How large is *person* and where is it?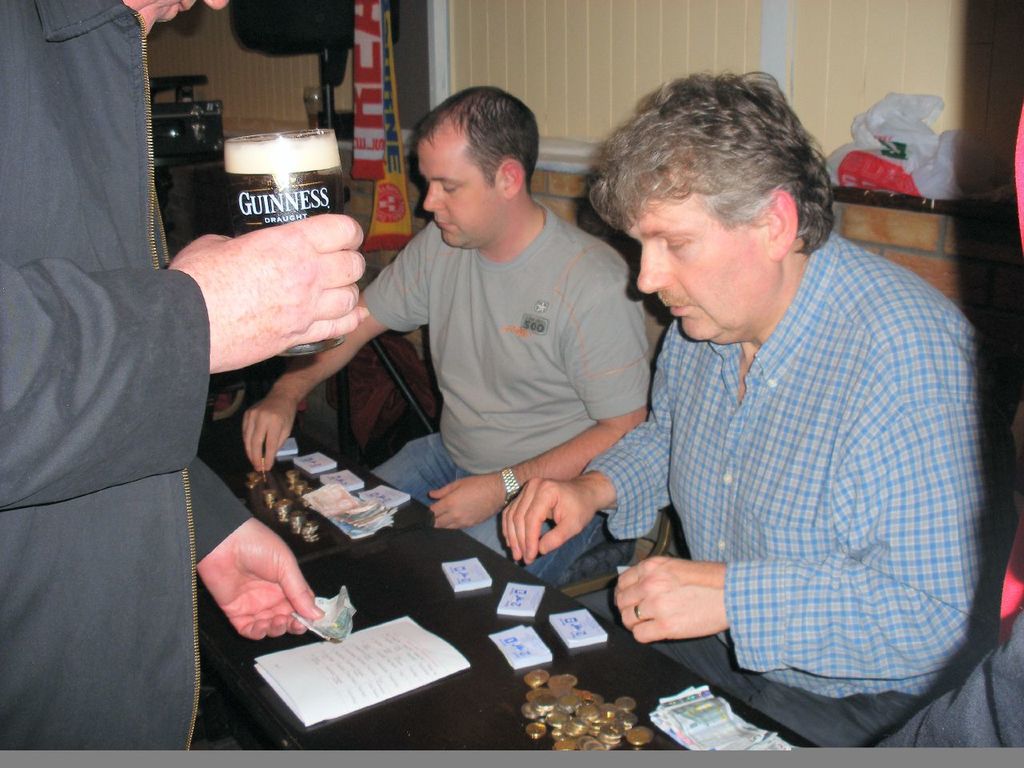
Bounding box: x1=532, y1=41, x2=981, y2=741.
